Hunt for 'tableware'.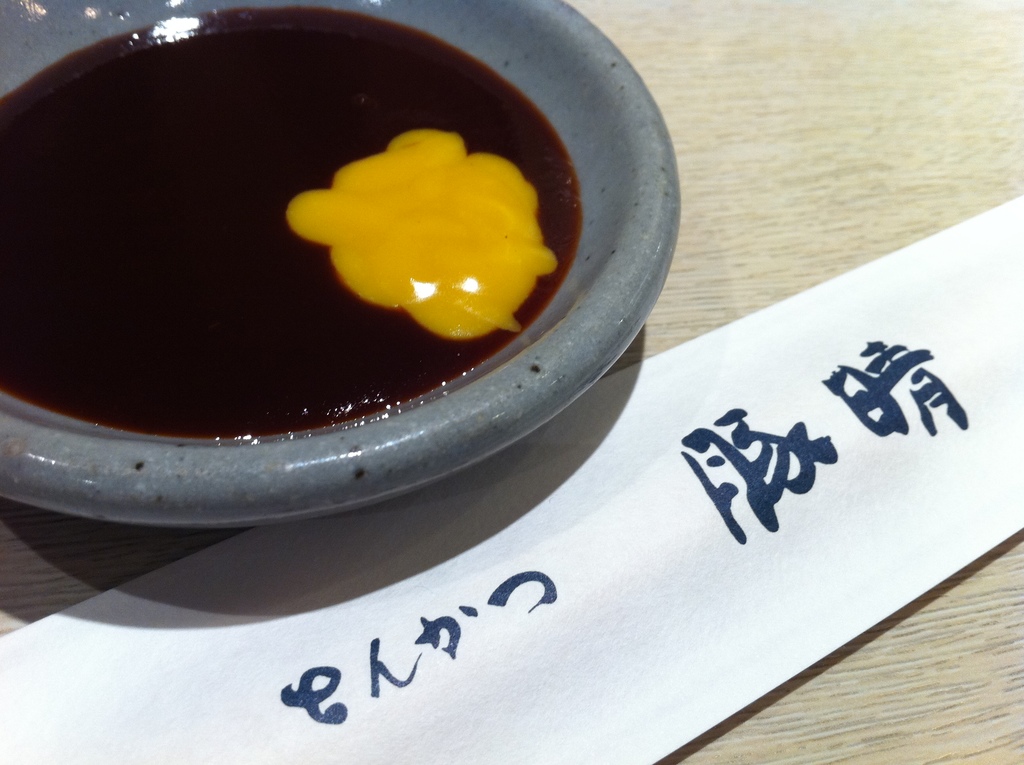
Hunted down at 0,0,683,527.
